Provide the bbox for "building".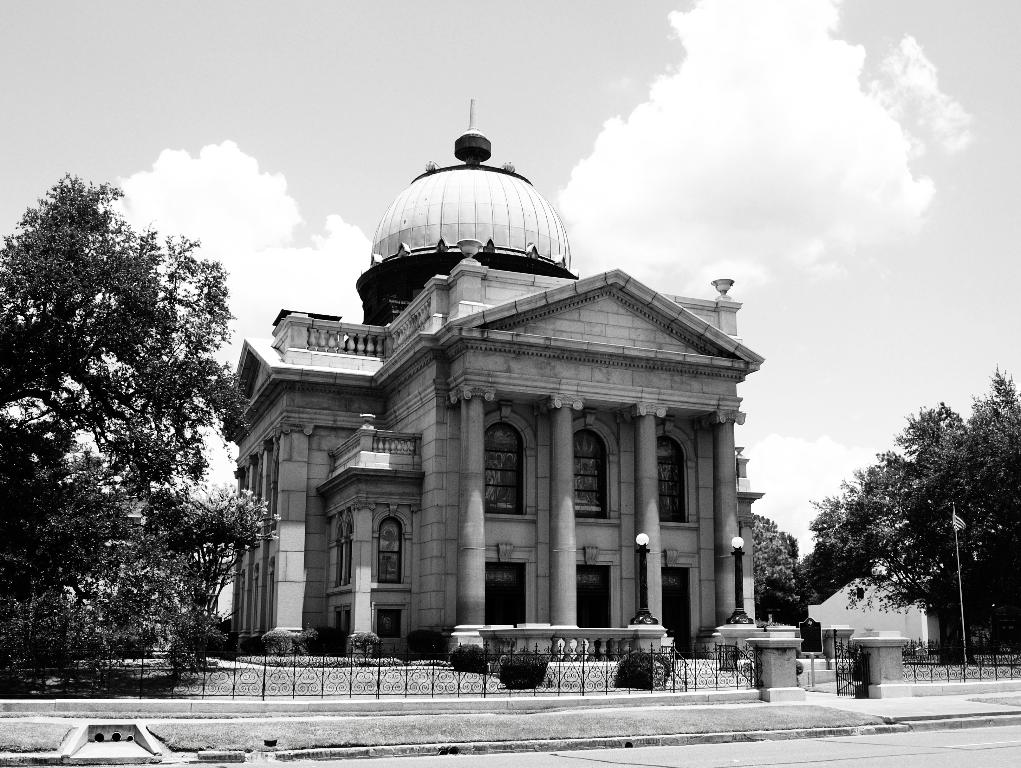
211 99 768 658.
